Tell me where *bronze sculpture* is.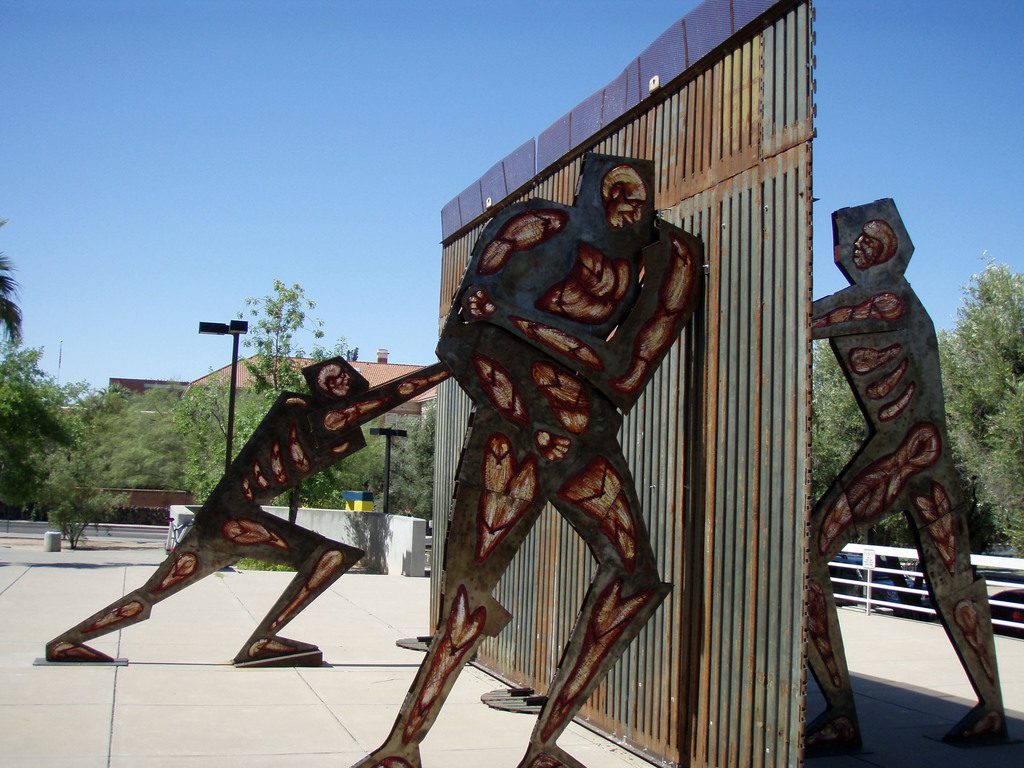
*bronze sculpture* is at 799 195 1011 759.
